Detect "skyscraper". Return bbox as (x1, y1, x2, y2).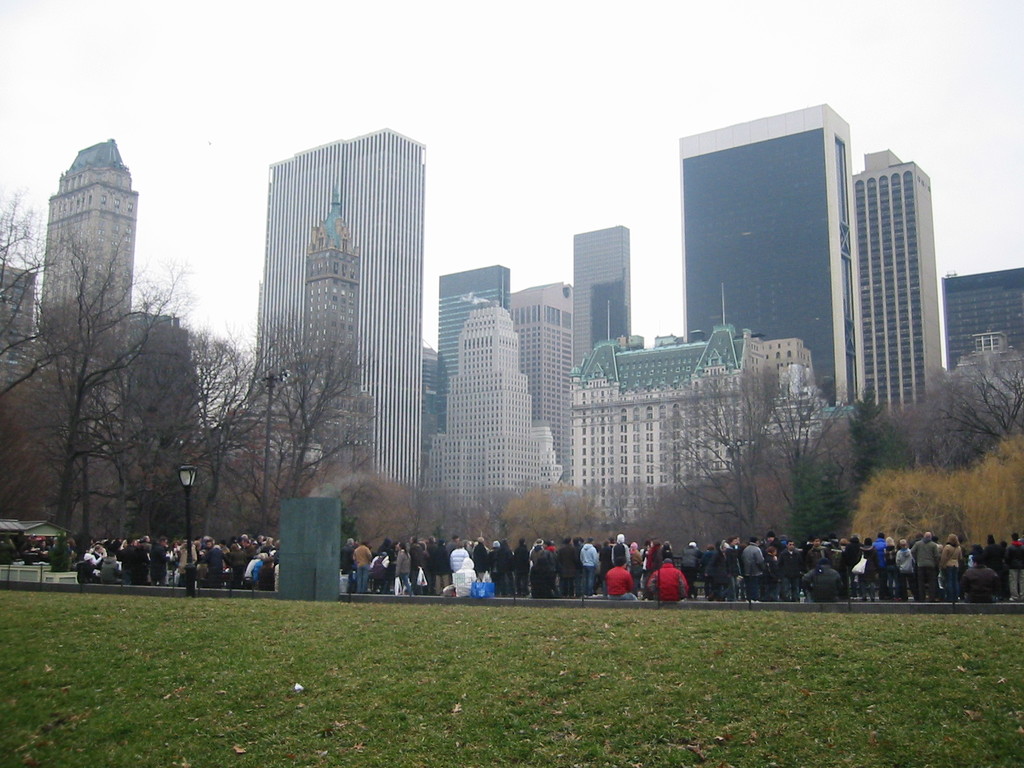
(572, 222, 636, 376).
